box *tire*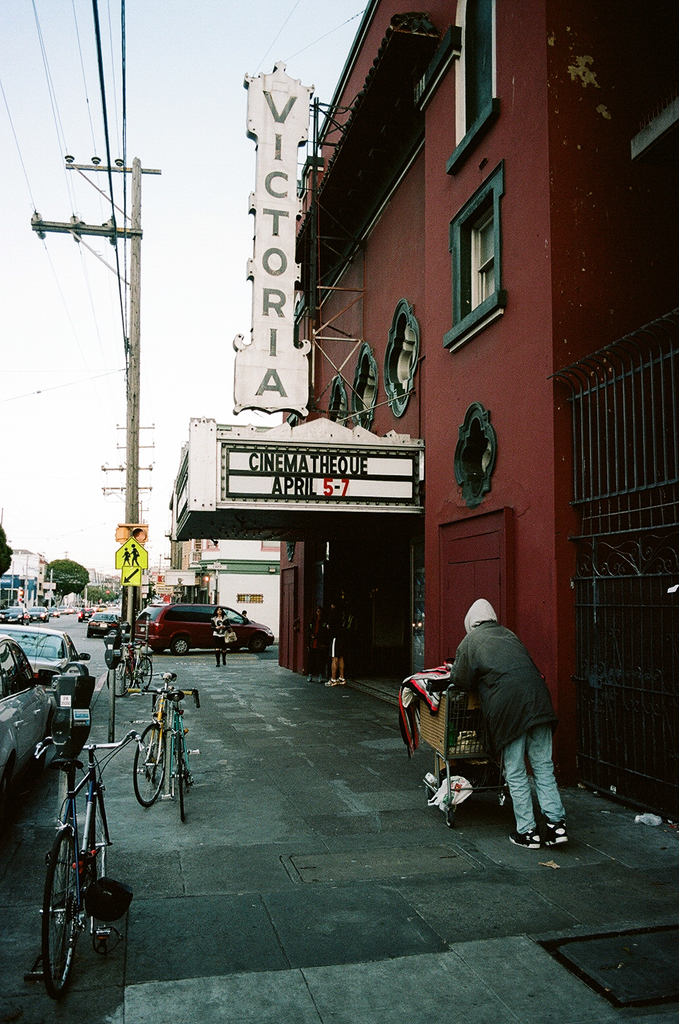
(138,659,152,693)
